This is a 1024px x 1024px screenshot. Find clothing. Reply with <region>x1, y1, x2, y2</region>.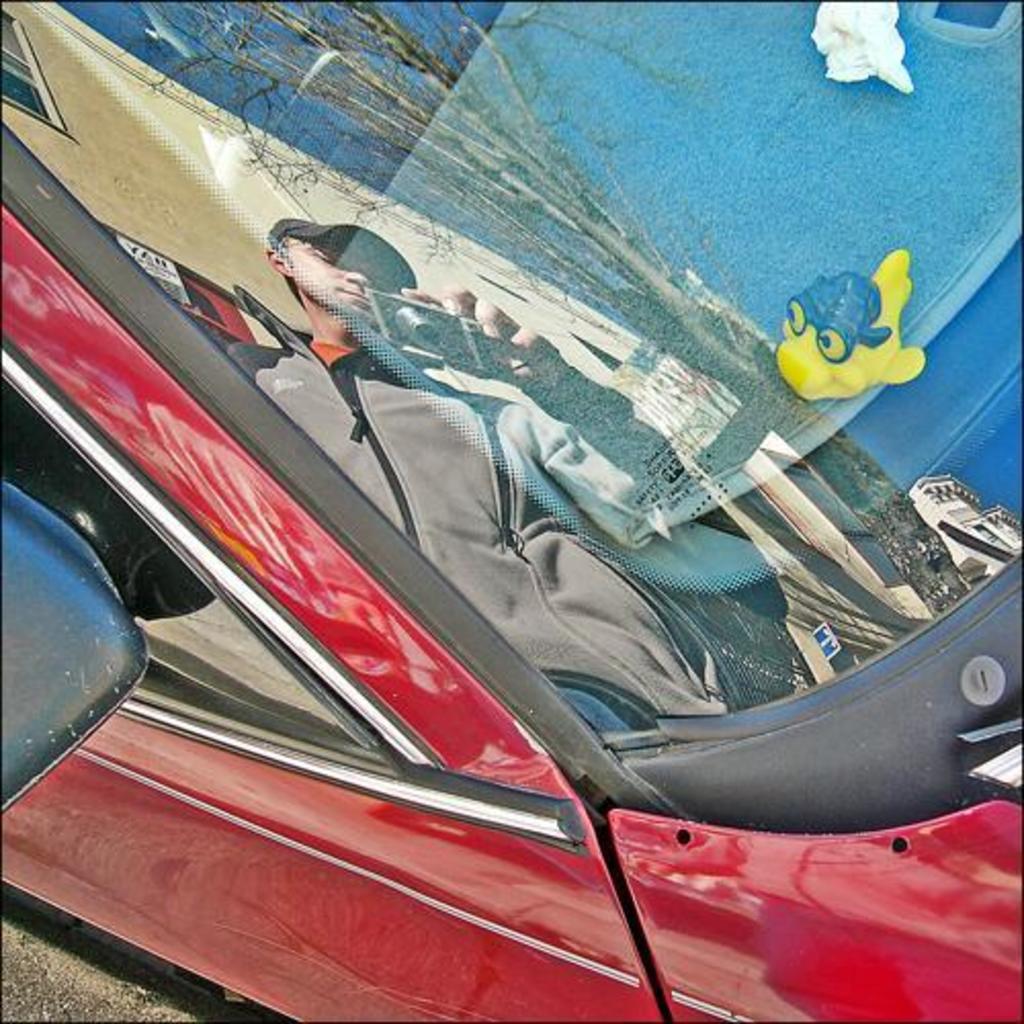
<region>227, 283, 657, 733</region>.
